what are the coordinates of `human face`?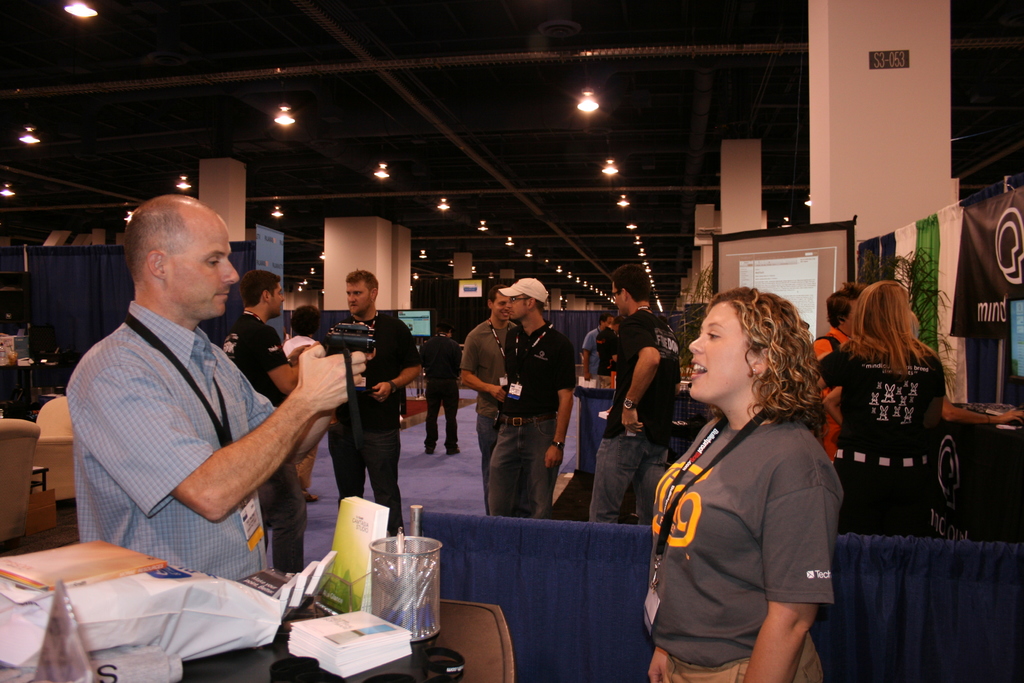
l=344, t=277, r=371, b=315.
